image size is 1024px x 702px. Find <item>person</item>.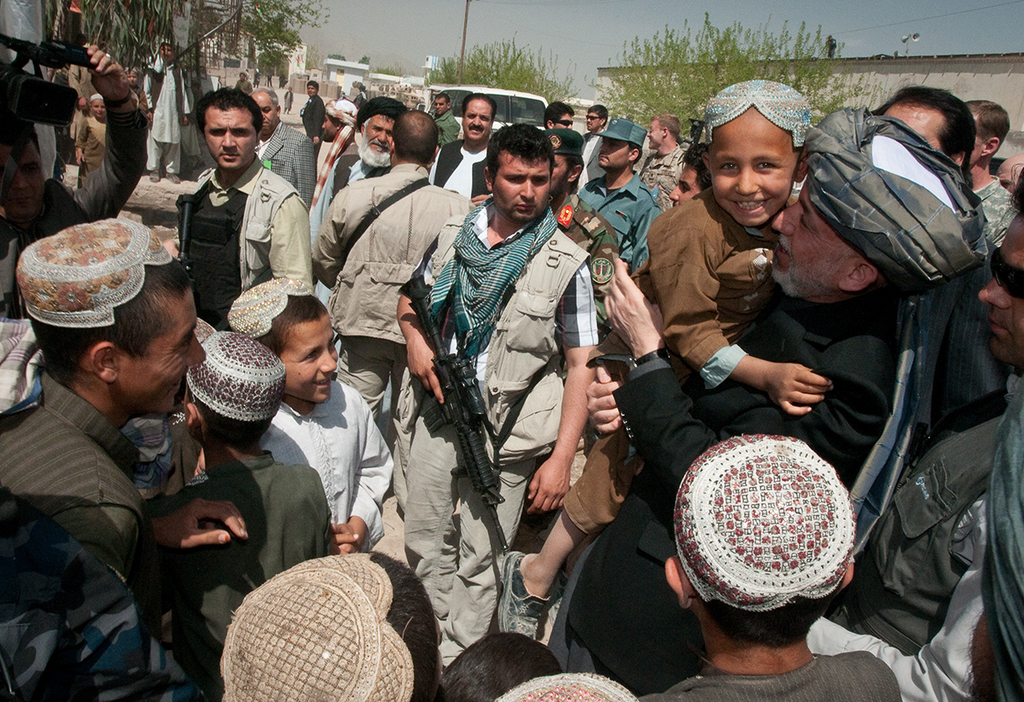
bbox=[396, 121, 599, 674].
